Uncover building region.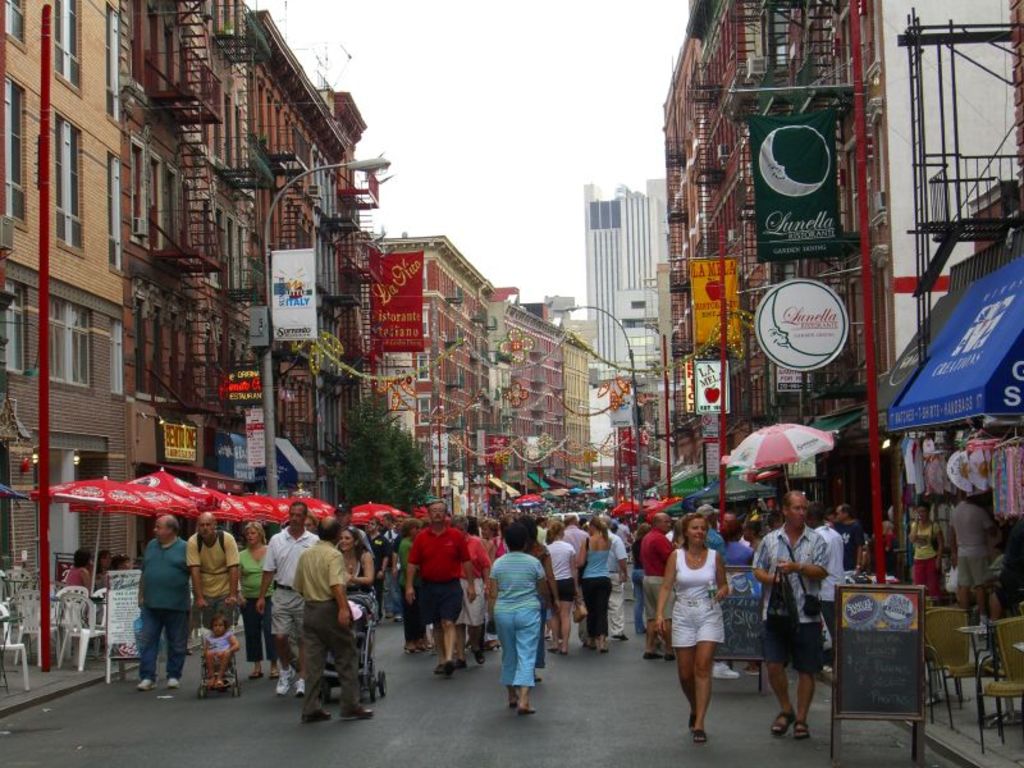
Uncovered: l=494, t=305, r=563, b=457.
